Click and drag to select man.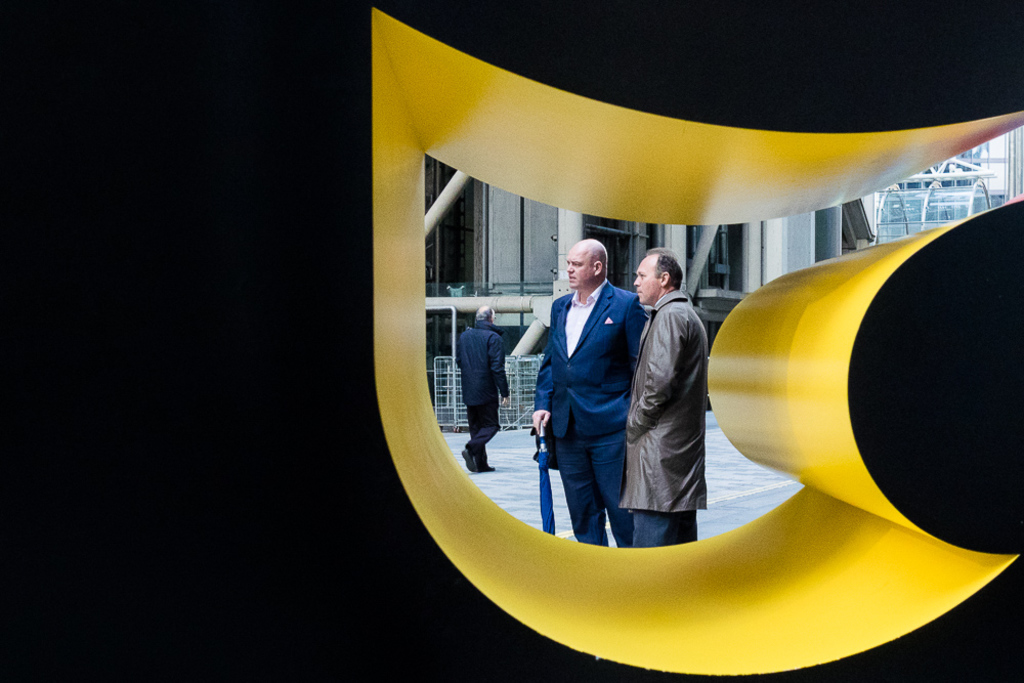
Selection: box(629, 221, 720, 539).
